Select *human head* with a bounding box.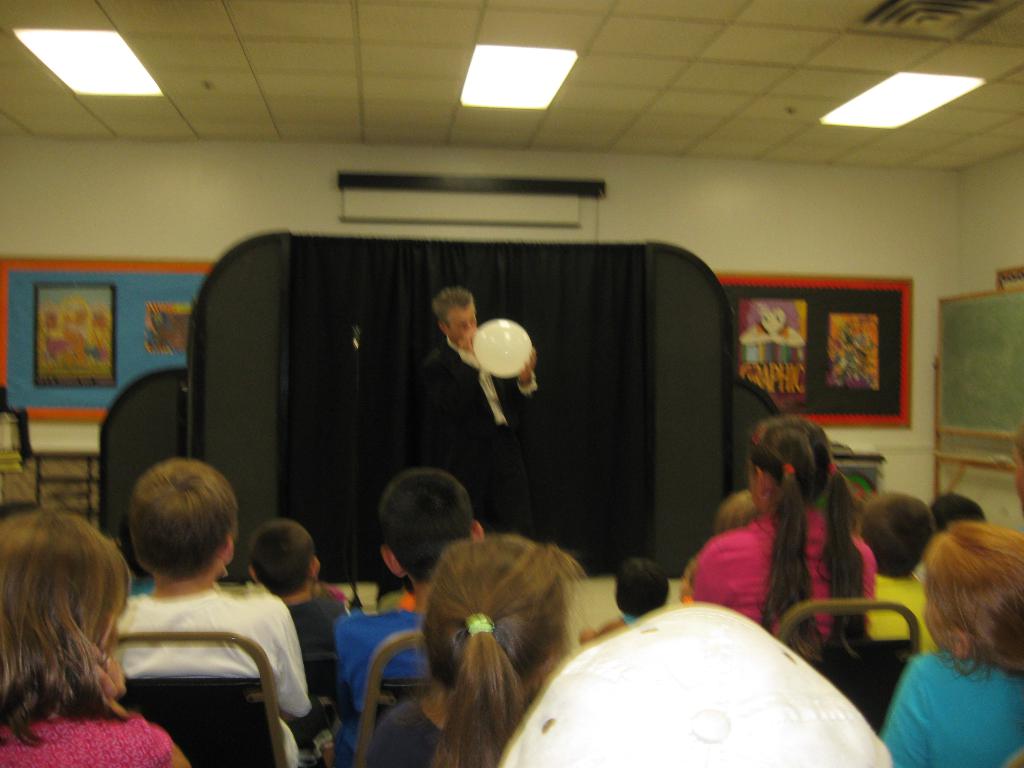
714/488/757/531.
